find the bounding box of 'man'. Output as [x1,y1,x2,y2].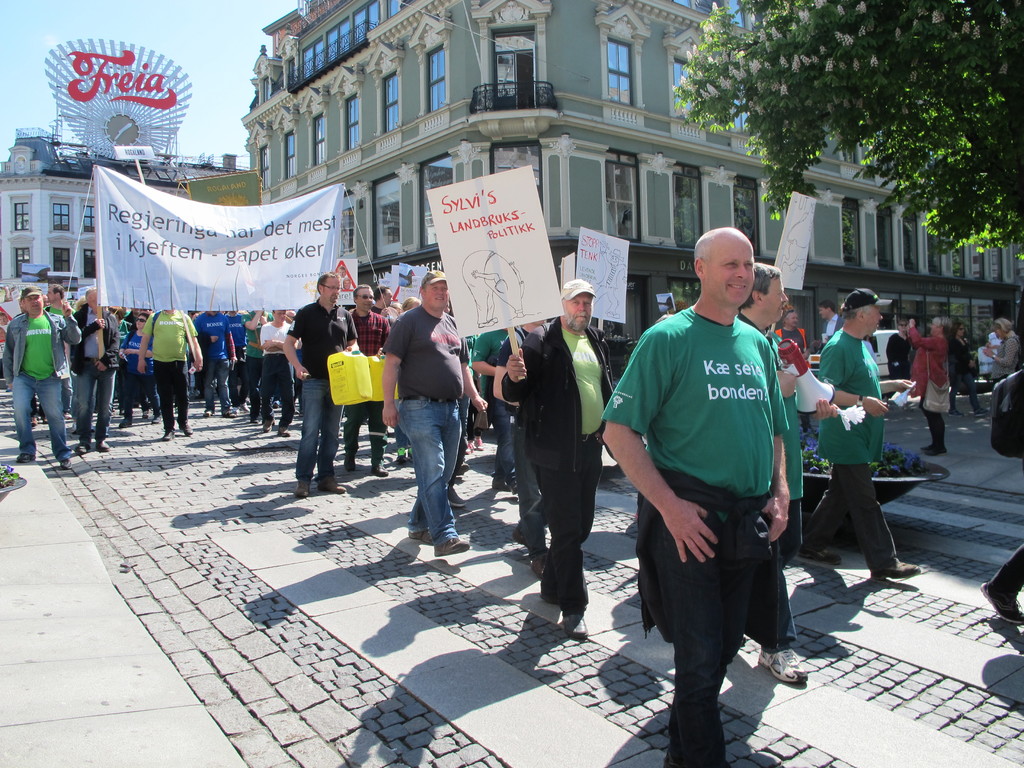
[285,312,311,435].
